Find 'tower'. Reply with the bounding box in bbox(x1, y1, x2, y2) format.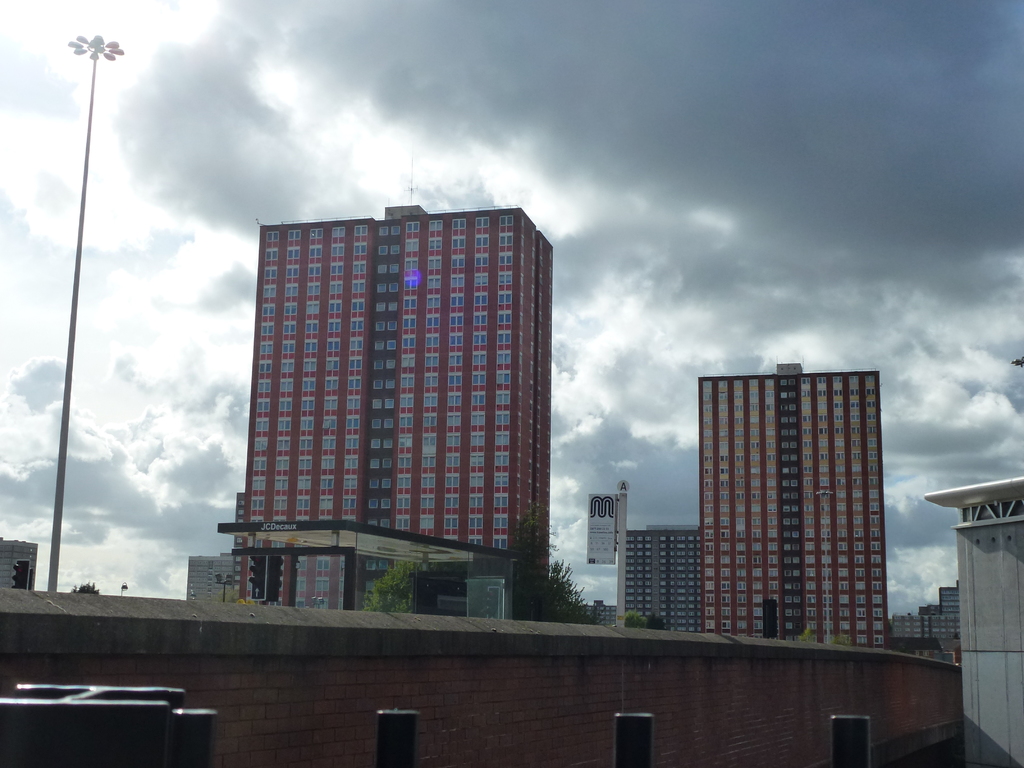
bbox(659, 351, 914, 662).
